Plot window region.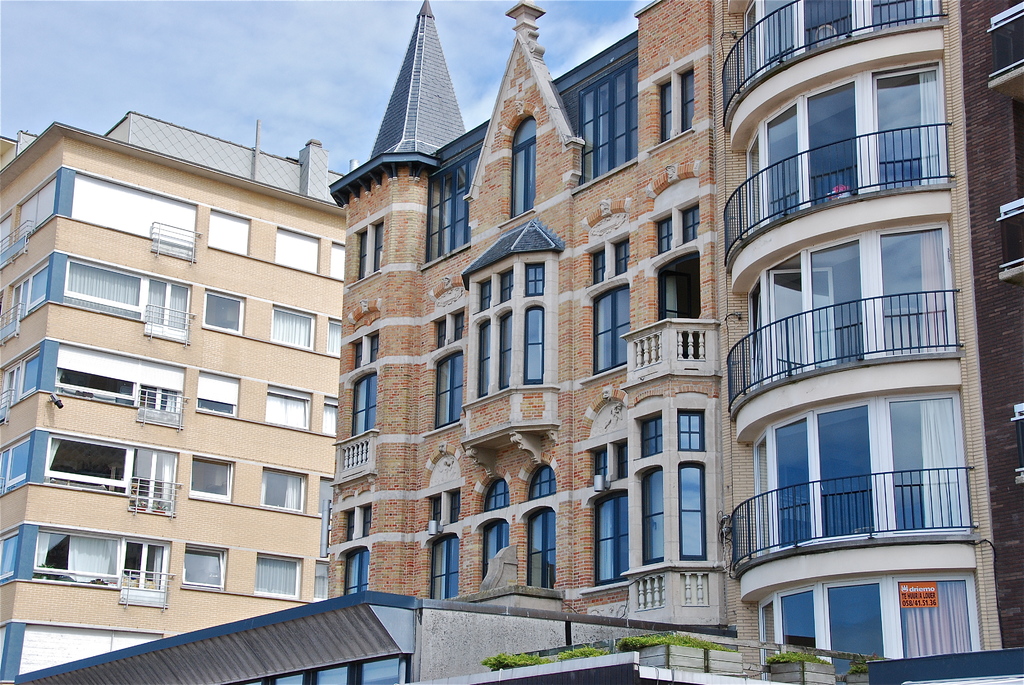
Plotted at [271,225,317,270].
